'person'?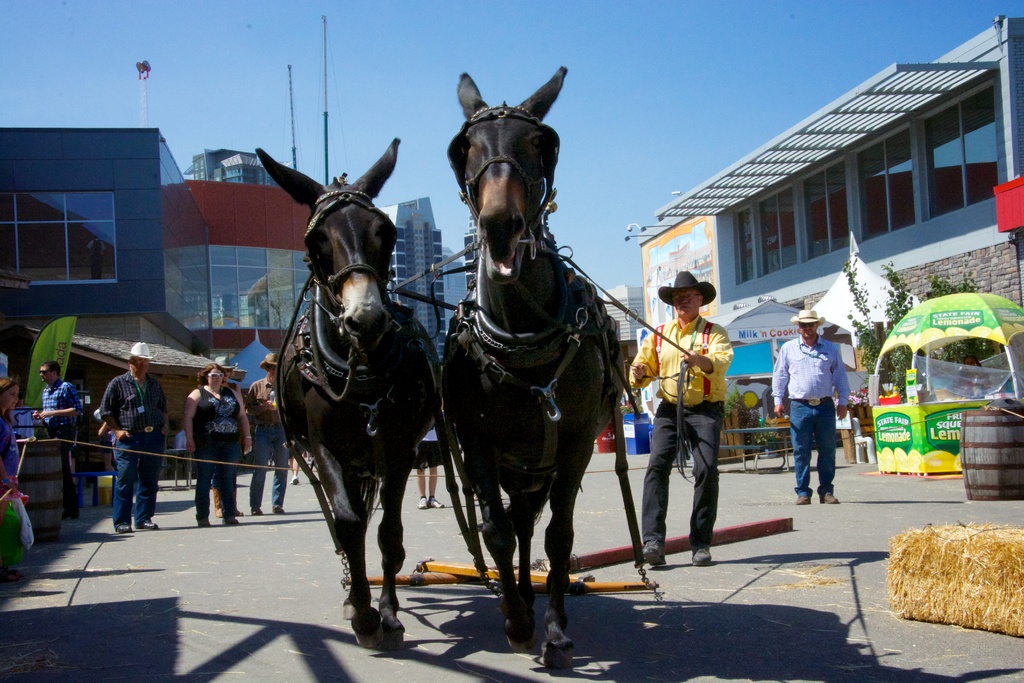
(623,276,734,582)
